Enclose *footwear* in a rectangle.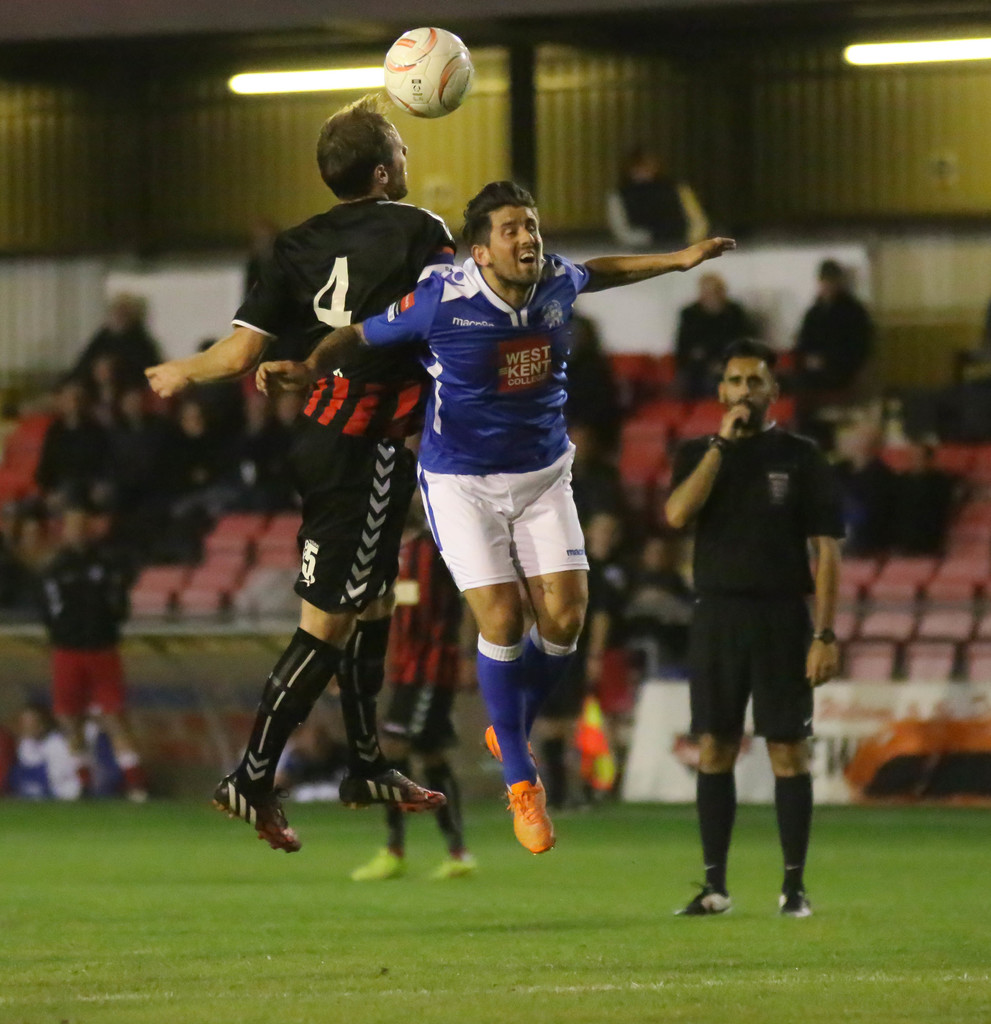
481/711/538/770.
